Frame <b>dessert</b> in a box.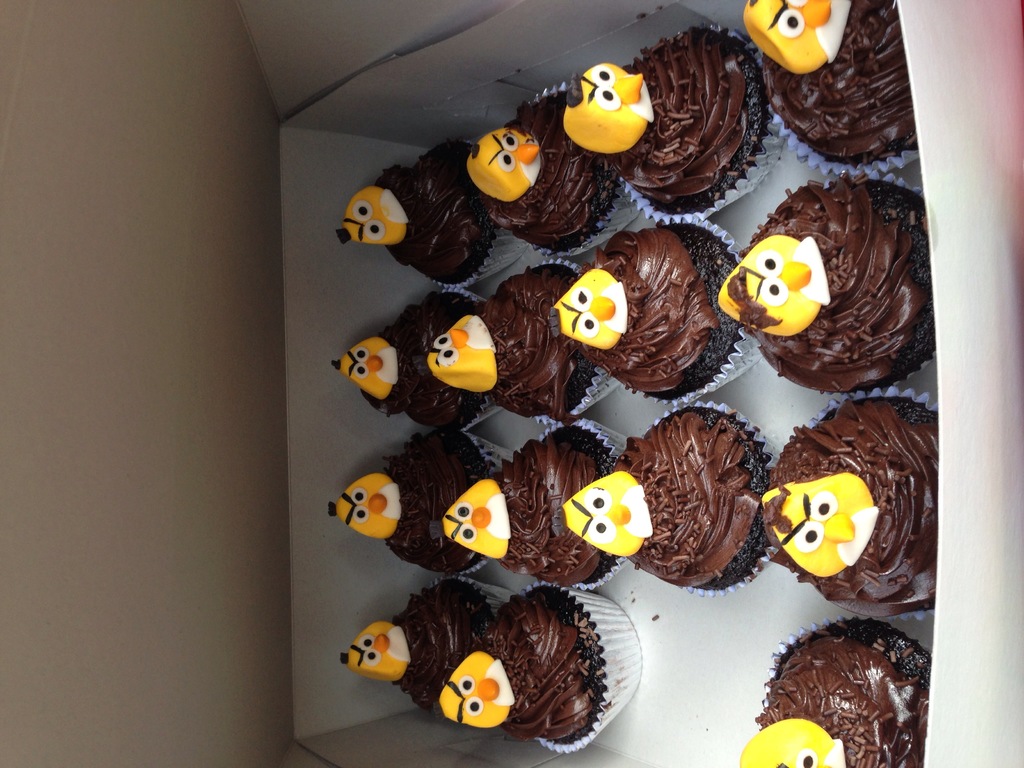
rect(593, 29, 758, 196).
